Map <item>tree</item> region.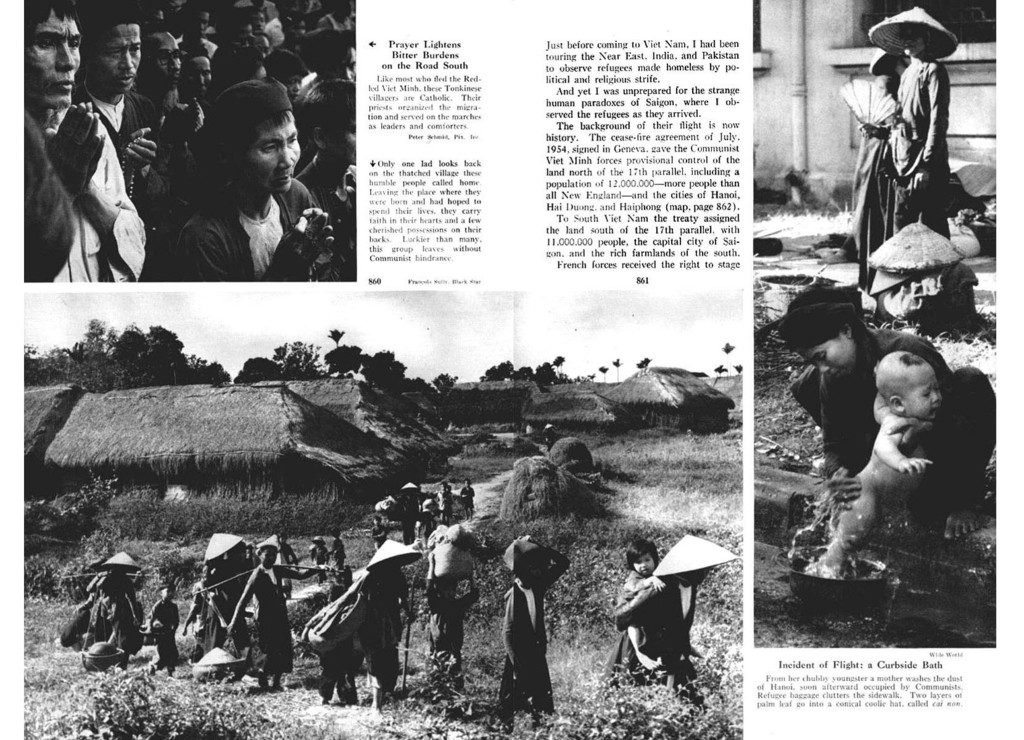
Mapped to (484,358,516,381).
